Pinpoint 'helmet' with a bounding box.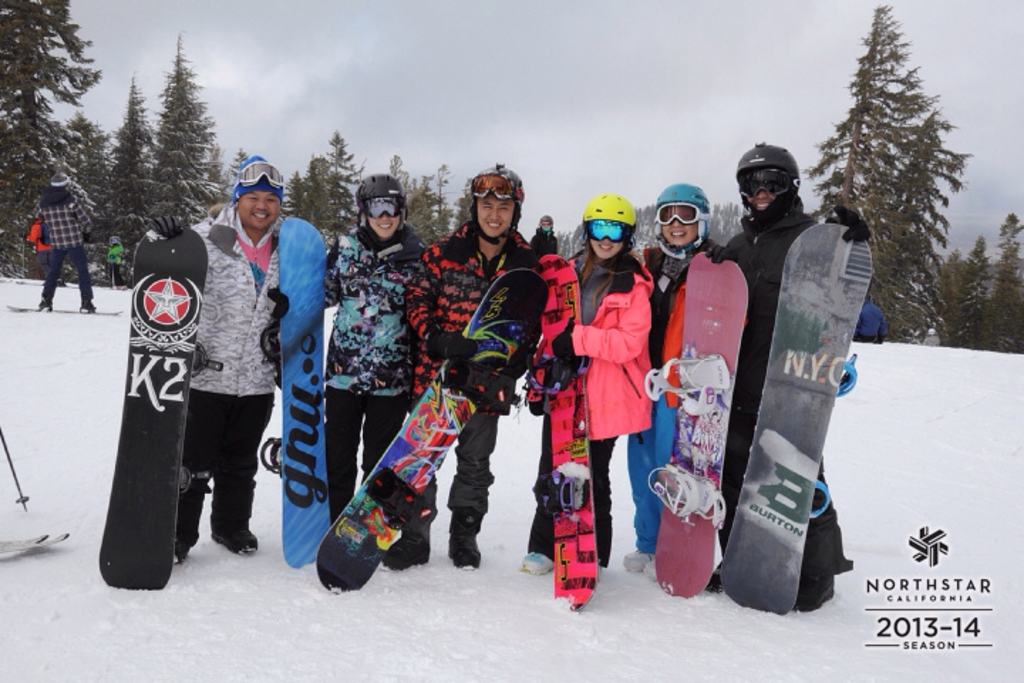
(left=353, top=169, right=407, bottom=240).
